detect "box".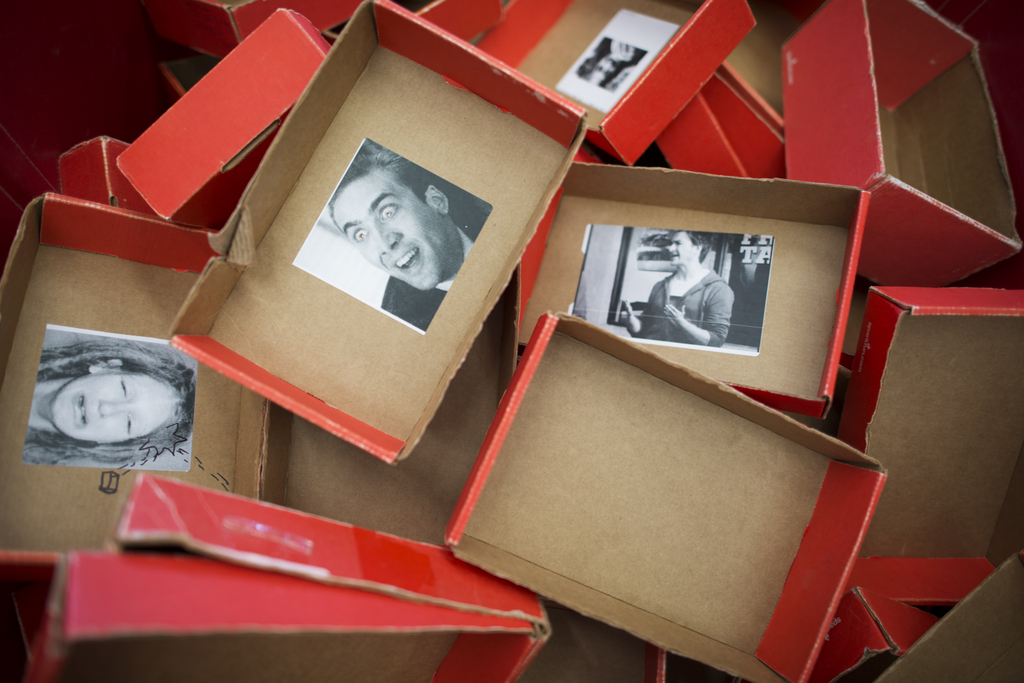
Detected at {"left": 111, "top": 478, "right": 551, "bottom": 682}.
